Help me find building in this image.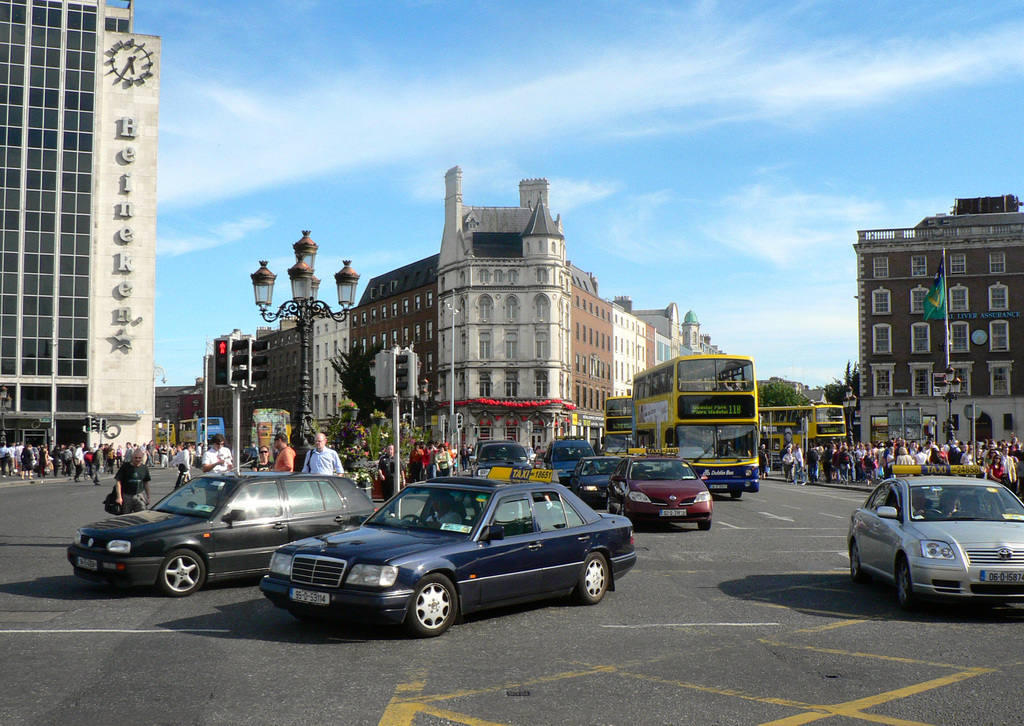
Found it: (x1=856, y1=209, x2=1023, y2=442).
